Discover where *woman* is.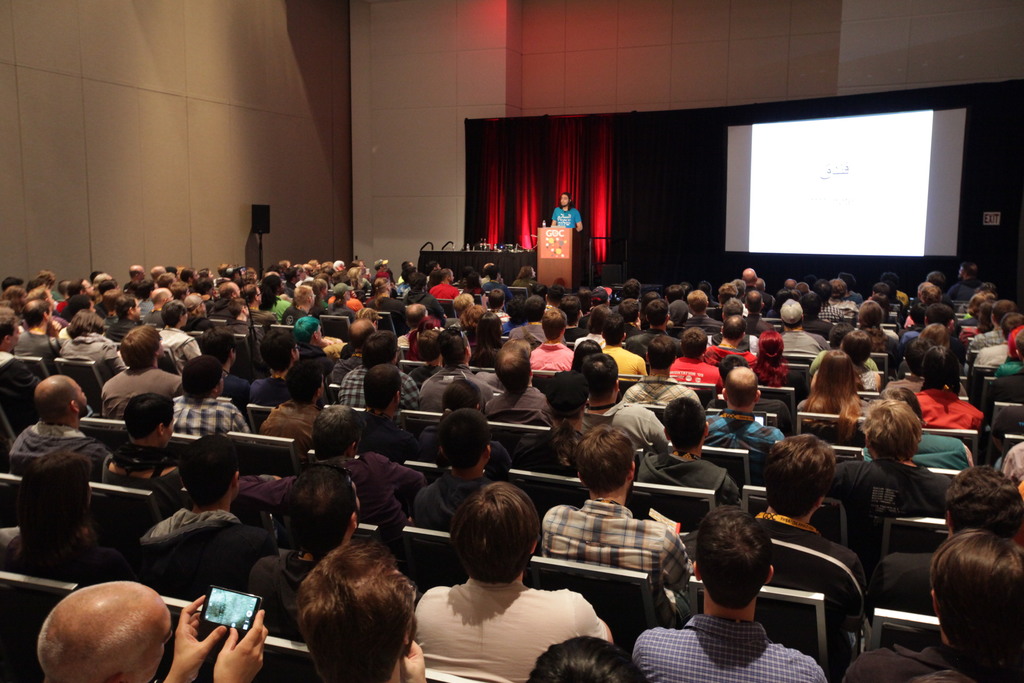
Discovered at left=796, top=349, right=874, bottom=447.
